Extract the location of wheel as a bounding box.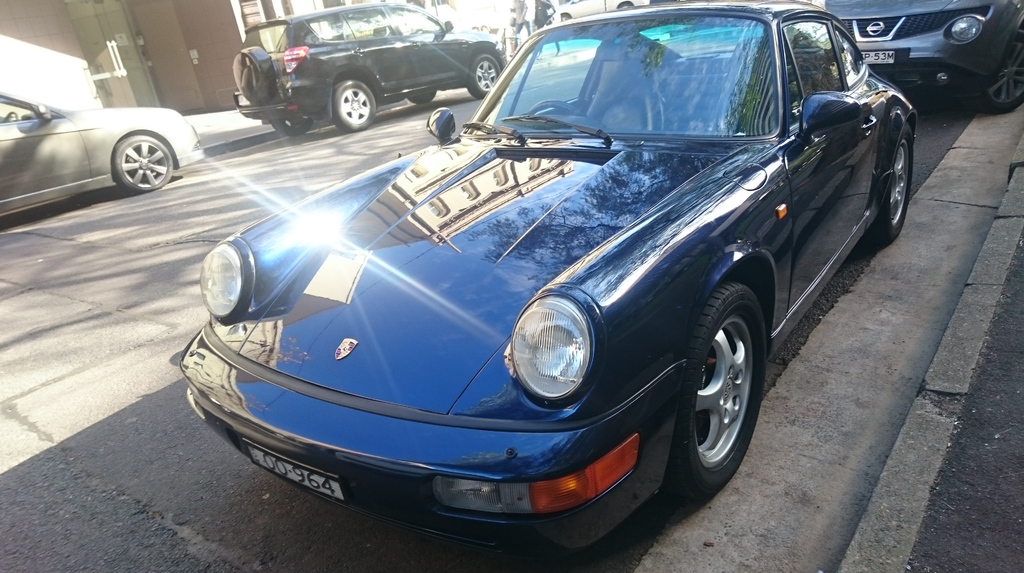
[402, 87, 438, 104].
